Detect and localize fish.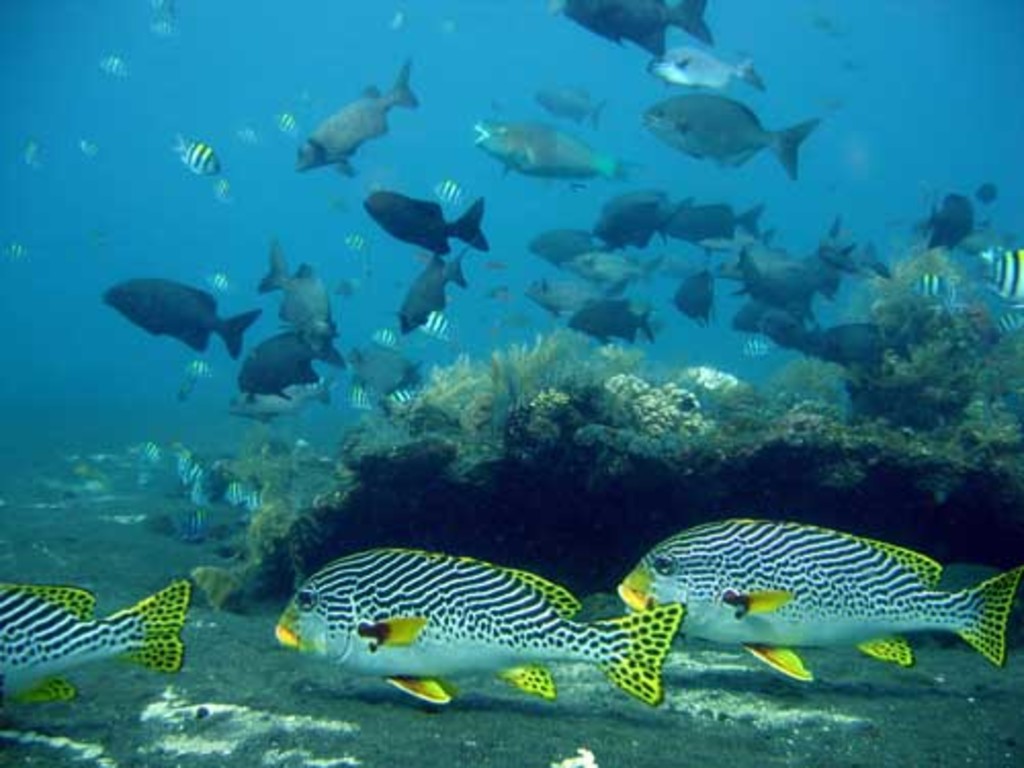
Localized at Rect(379, 385, 434, 412).
